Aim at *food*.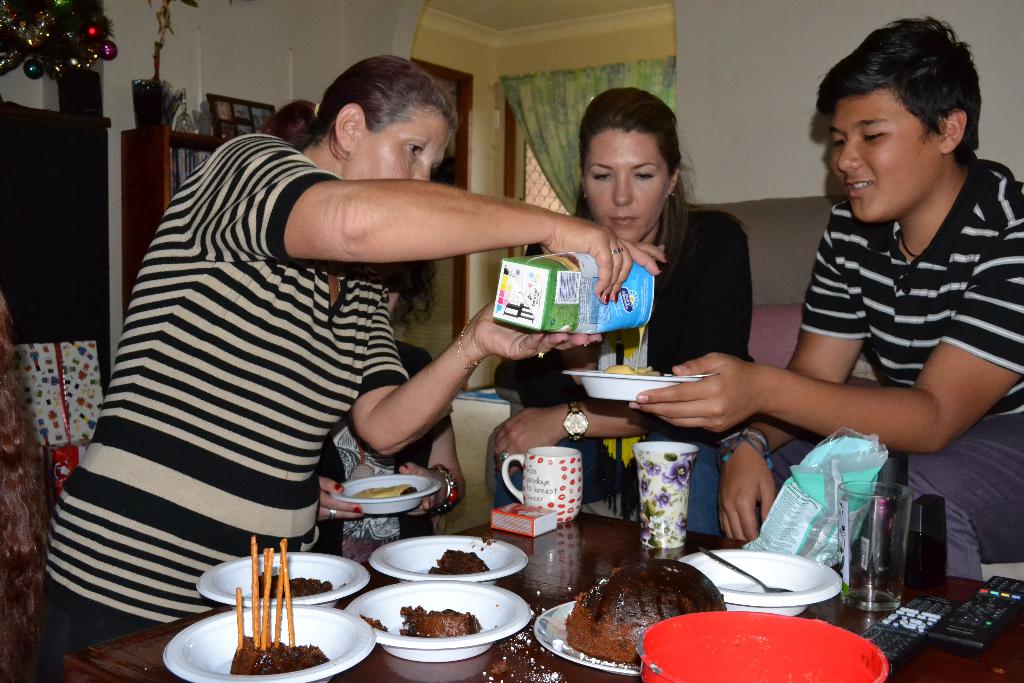
Aimed at {"left": 358, "top": 598, "right": 478, "bottom": 641}.
